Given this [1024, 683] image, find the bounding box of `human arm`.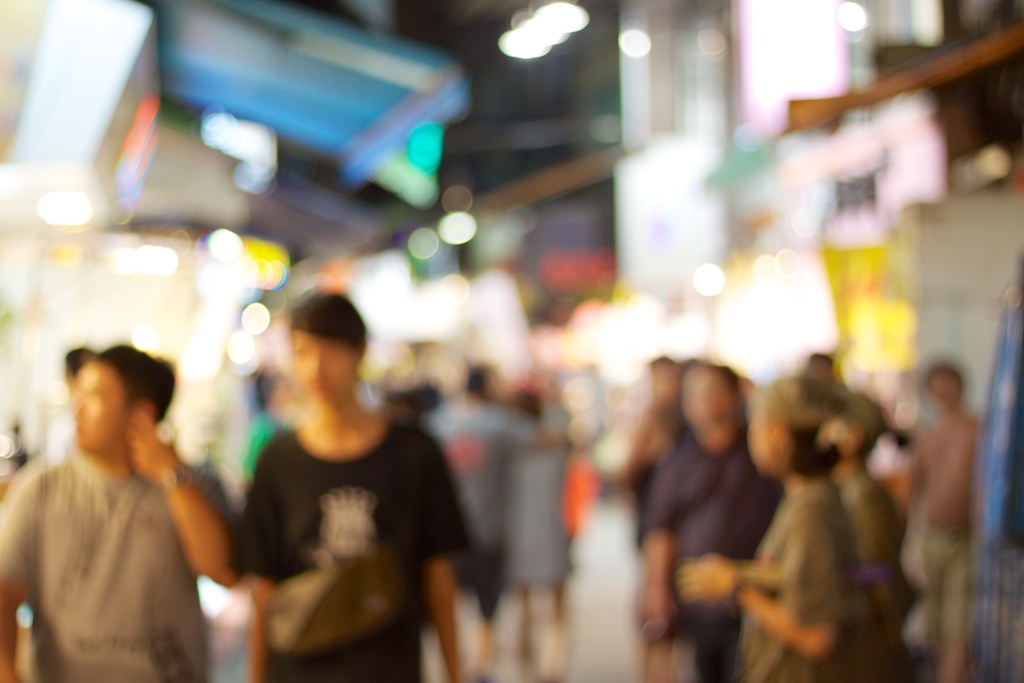
<bbox>411, 436, 471, 682</bbox>.
